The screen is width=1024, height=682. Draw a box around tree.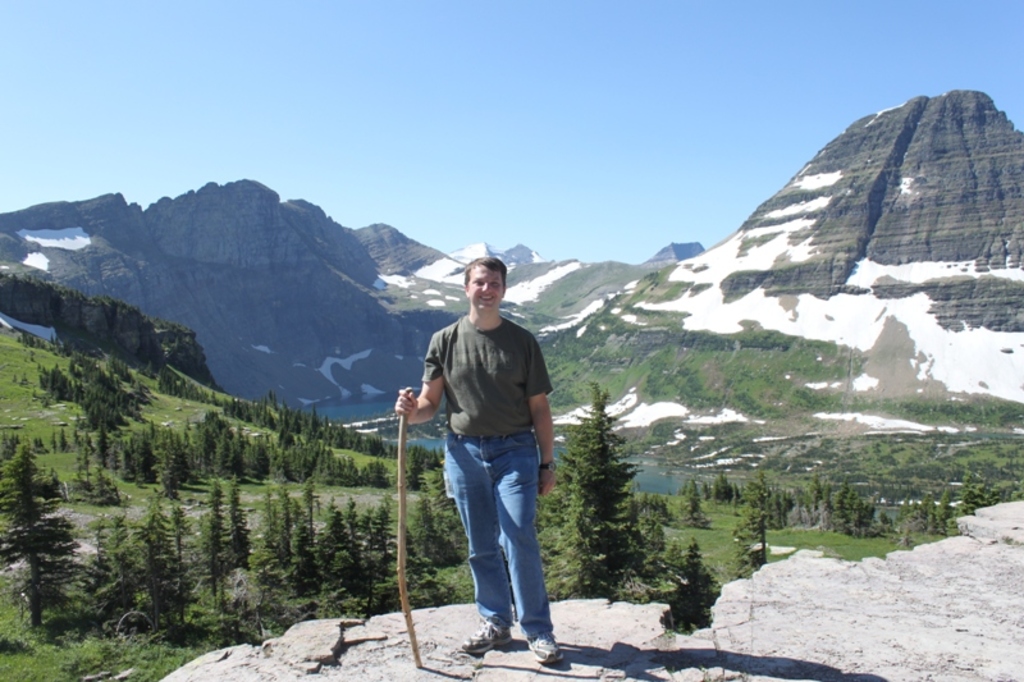
x1=658, y1=536, x2=712, y2=633.
